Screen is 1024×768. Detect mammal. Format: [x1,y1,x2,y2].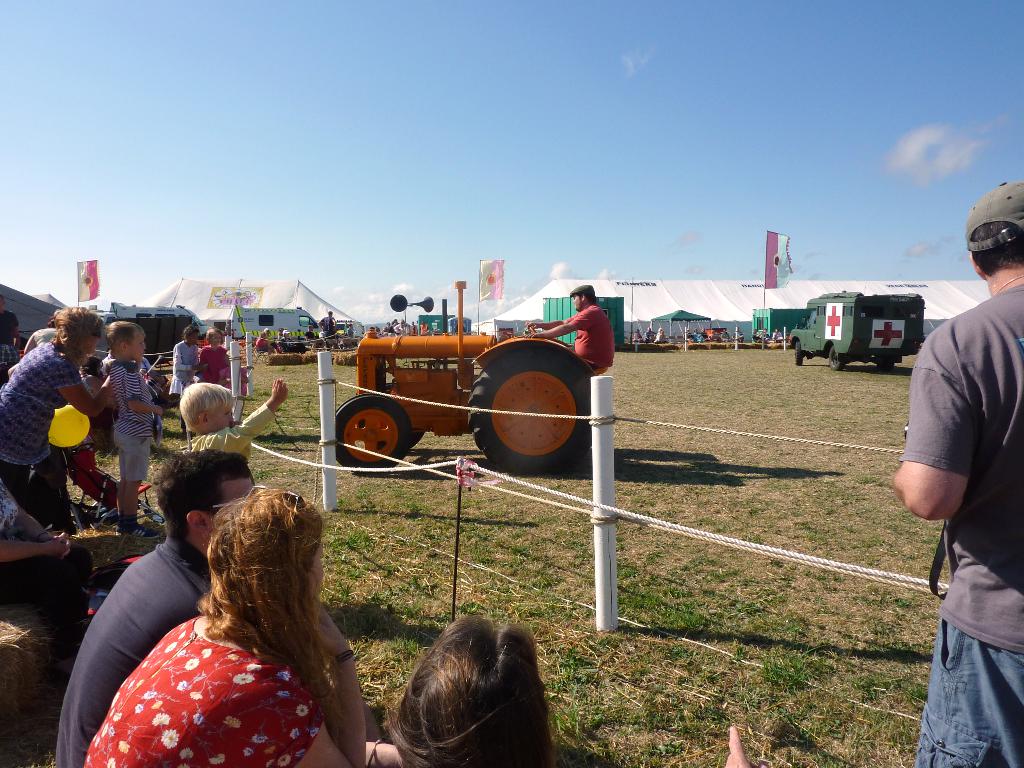
[367,631,566,767].
